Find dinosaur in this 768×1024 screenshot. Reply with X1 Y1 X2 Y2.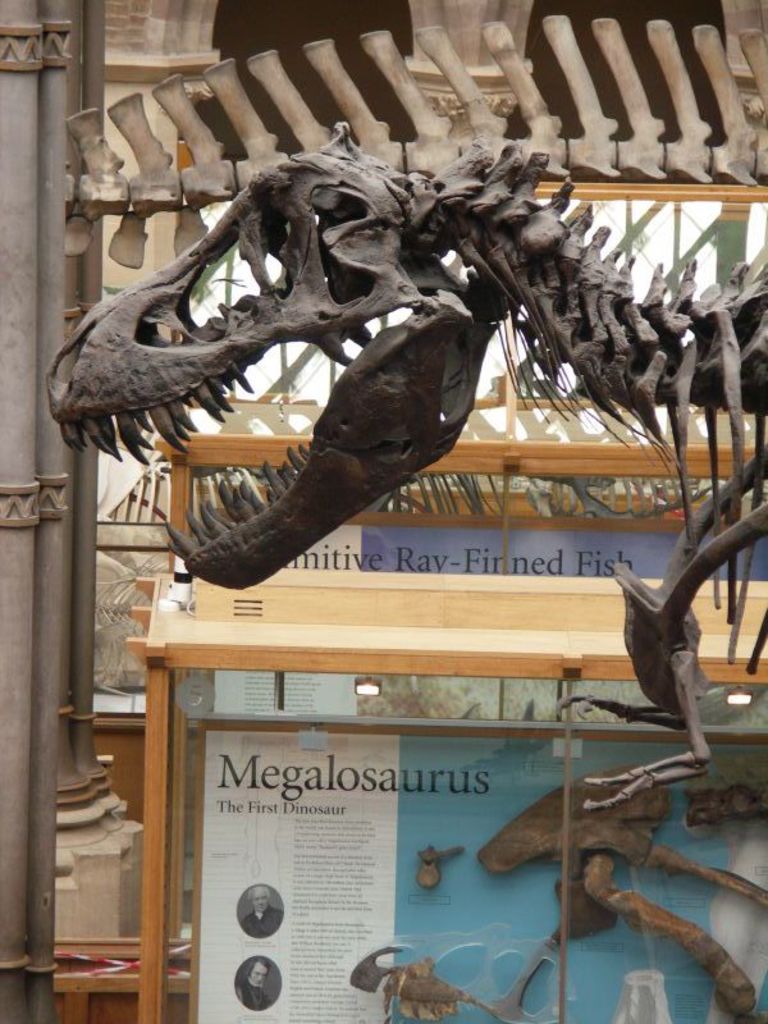
44 125 764 813.
